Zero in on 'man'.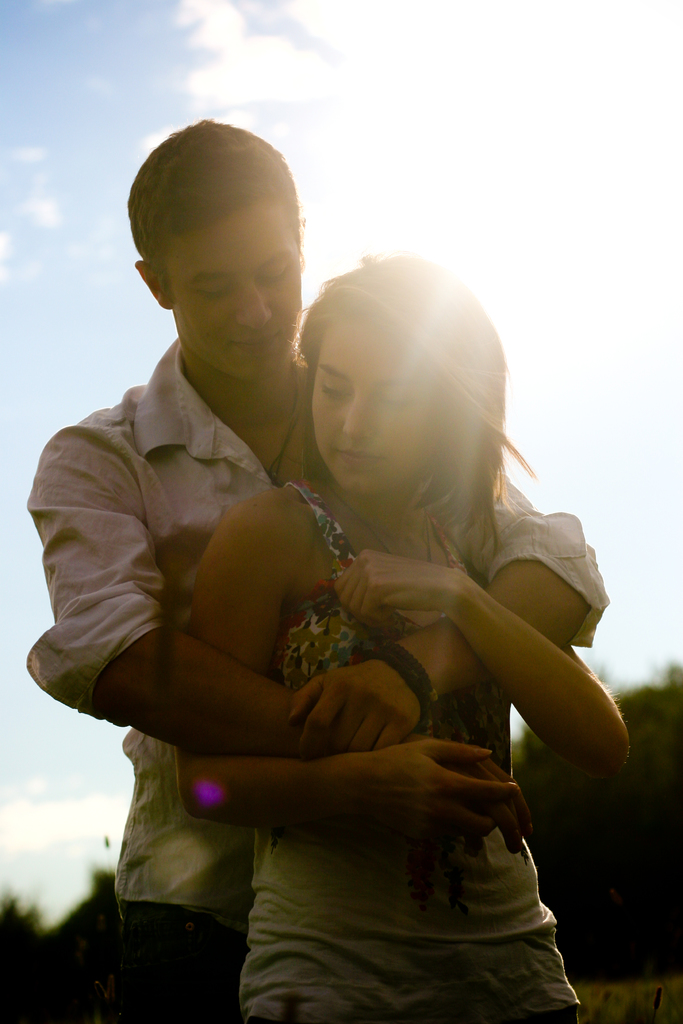
Zeroed in: 76, 164, 578, 1004.
